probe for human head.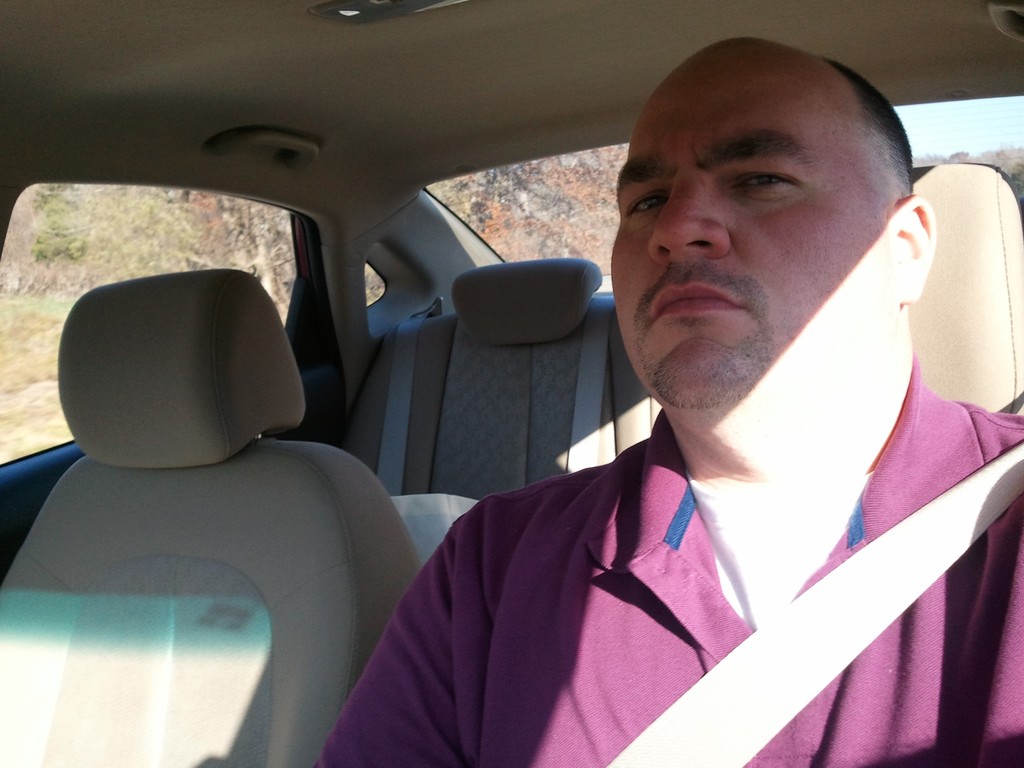
Probe result: x1=609, y1=33, x2=936, y2=472.
